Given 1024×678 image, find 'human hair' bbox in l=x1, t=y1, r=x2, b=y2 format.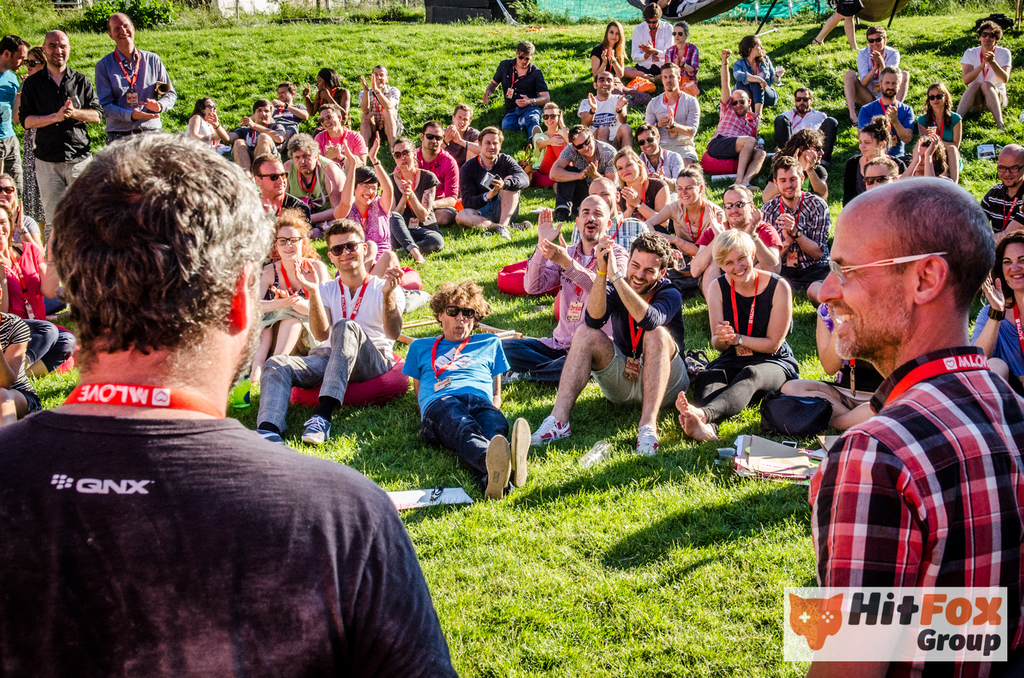
l=740, t=36, r=768, b=69.
